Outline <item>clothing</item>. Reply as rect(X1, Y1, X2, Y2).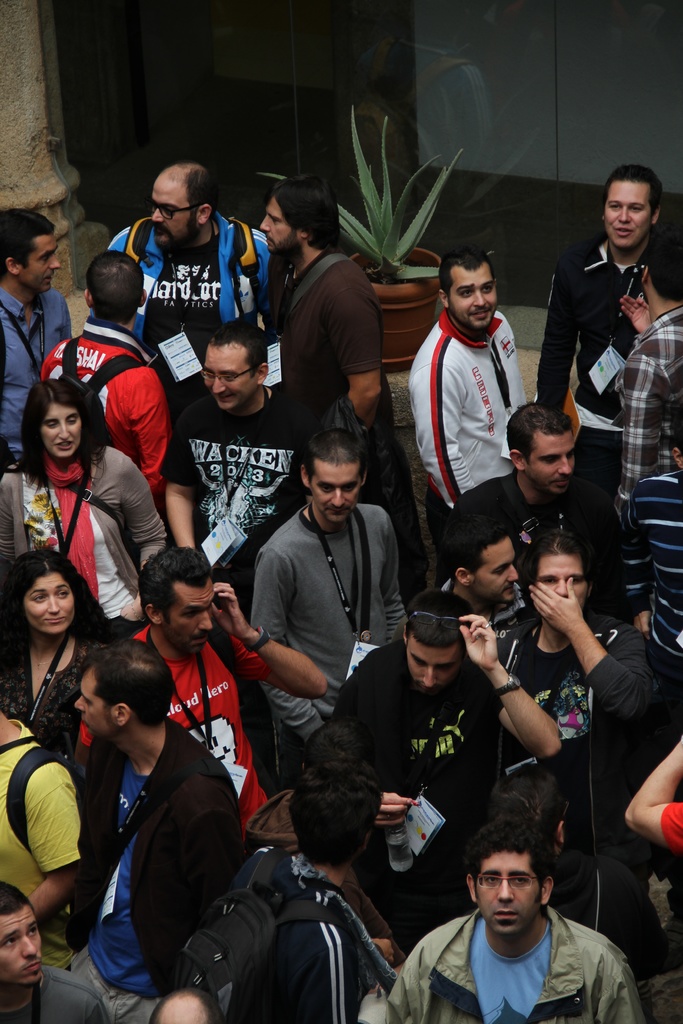
rect(0, 444, 171, 640).
